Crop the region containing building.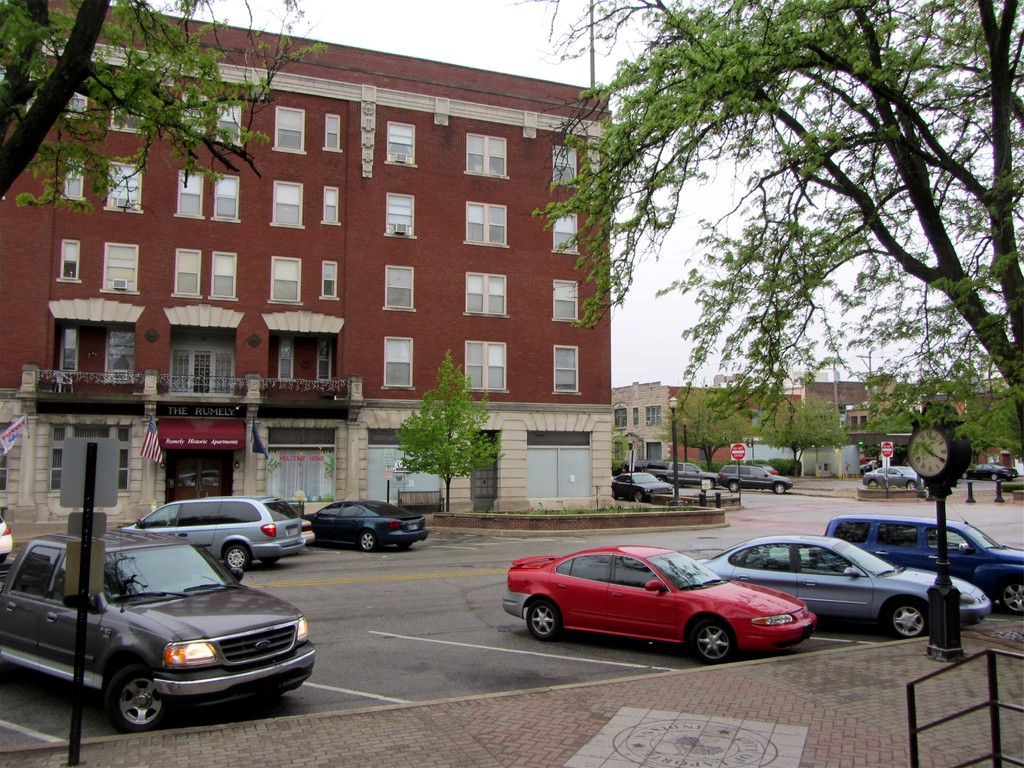
Crop region: (614,380,800,467).
